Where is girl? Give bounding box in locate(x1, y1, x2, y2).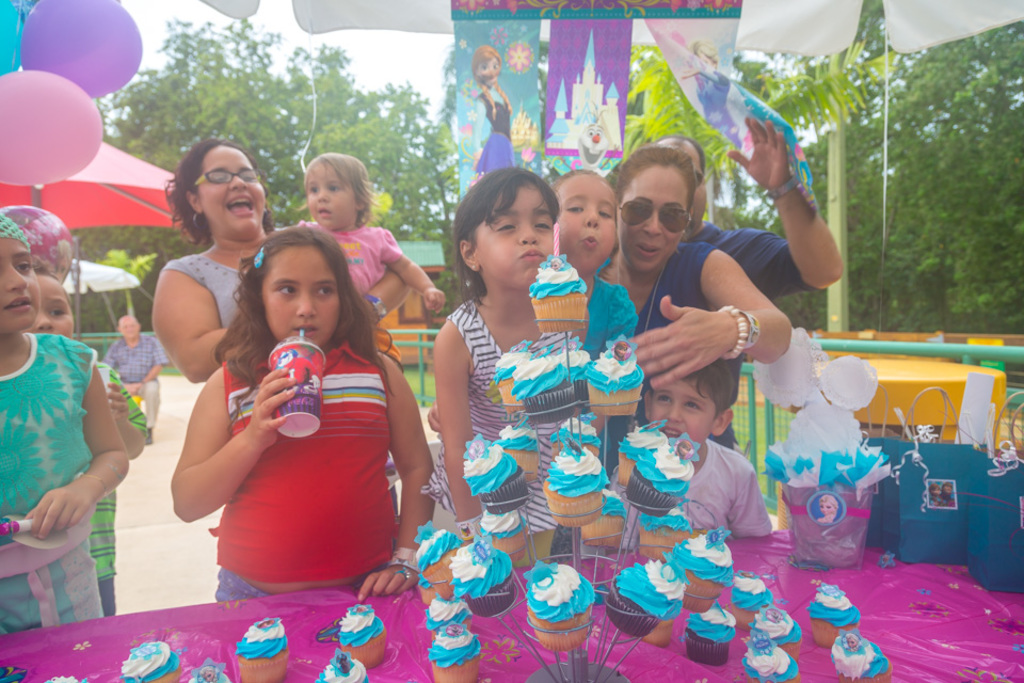
locate(170, 224, 435, 604).
